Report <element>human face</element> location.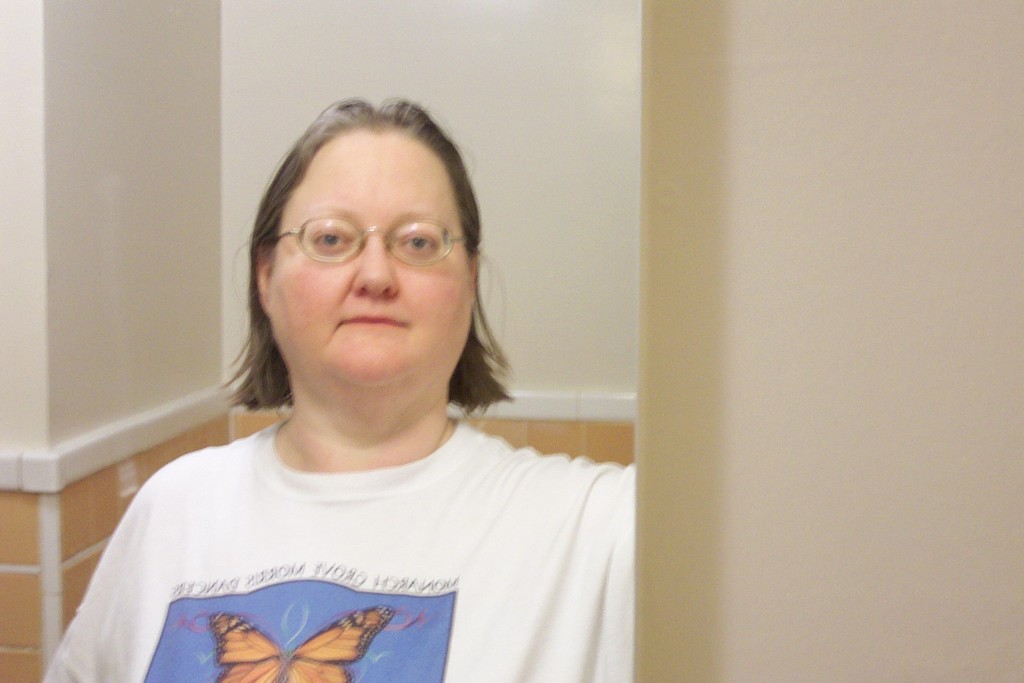
Report: 272 130 466 393.
